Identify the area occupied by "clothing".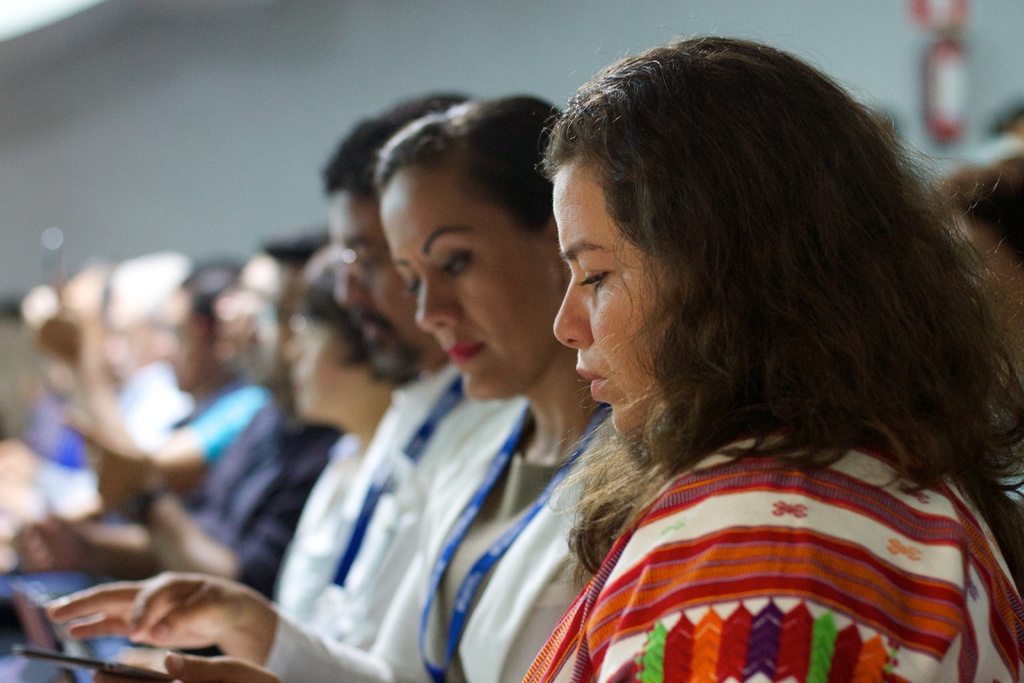
Area: <region>504, 428, 1023, 676</region>.
